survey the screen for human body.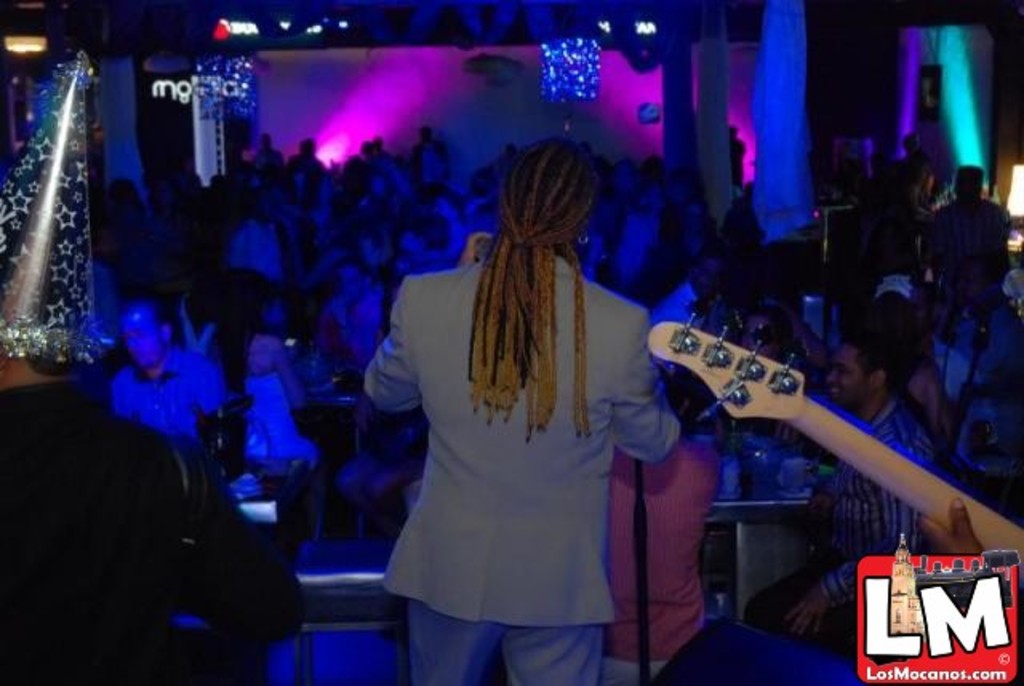
Survey found: l=920, t=157, r=1013, b=393.
